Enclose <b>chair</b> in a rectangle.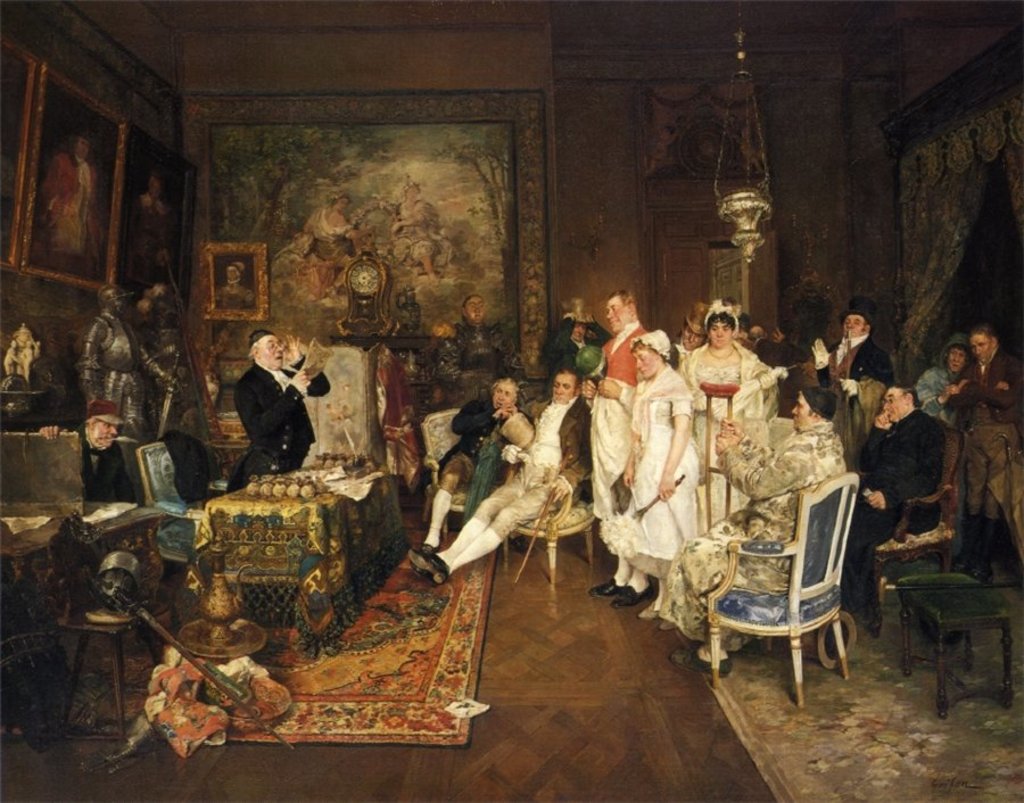
(850,417,967,631).
